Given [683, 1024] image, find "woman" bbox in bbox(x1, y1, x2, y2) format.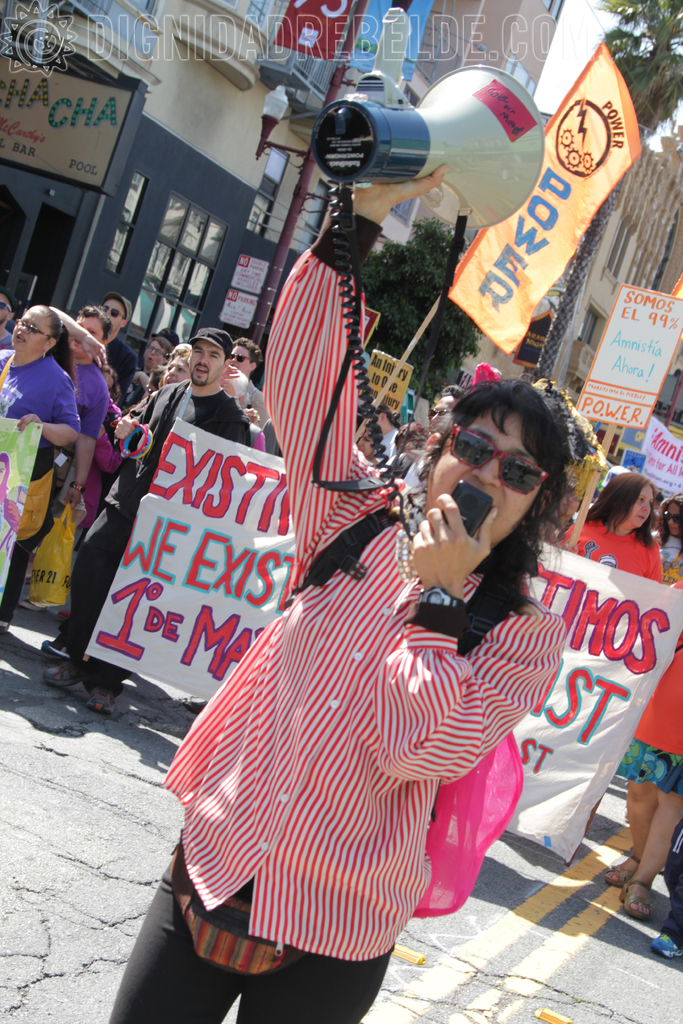
bbox(602, 575, 682, 916).
